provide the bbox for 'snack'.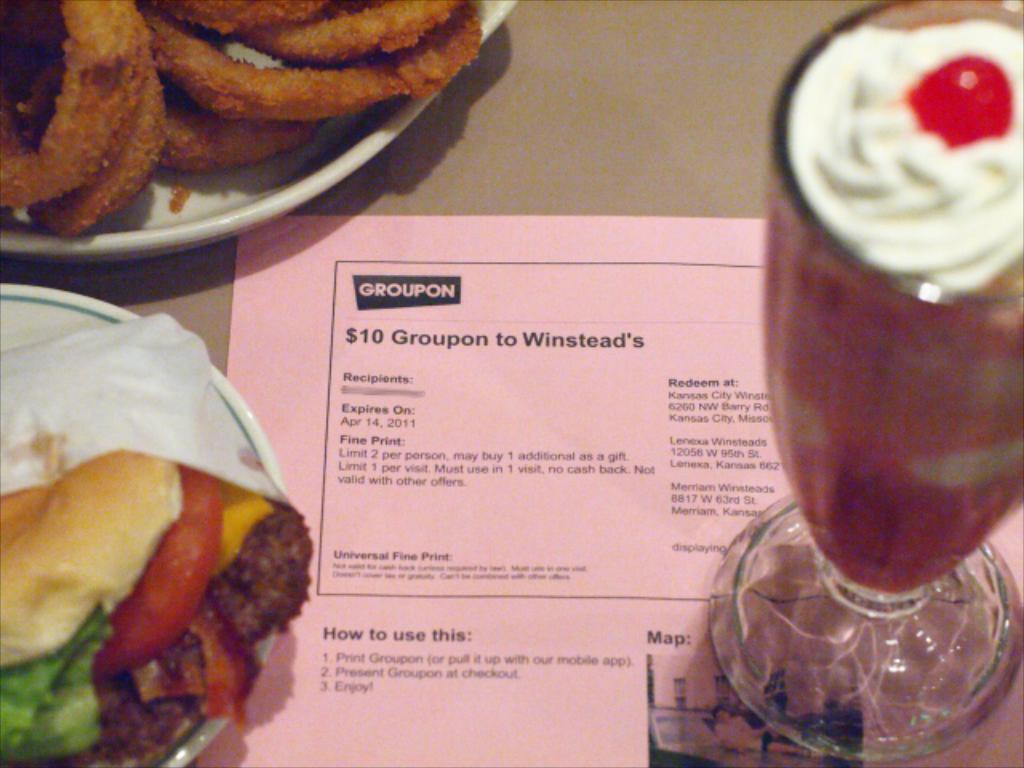
crop(754, 0, 1022, 598).
